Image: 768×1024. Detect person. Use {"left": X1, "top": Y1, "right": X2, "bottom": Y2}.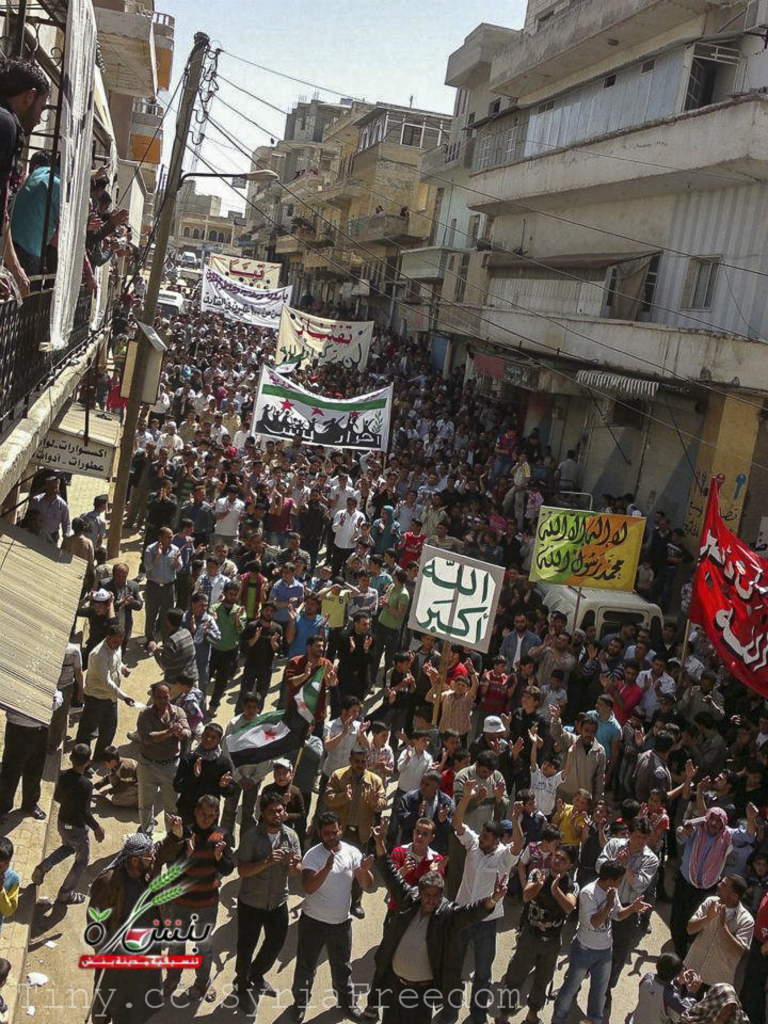
{"left": 0, "top": 958, "right": 14, "bottom": 1023}.
